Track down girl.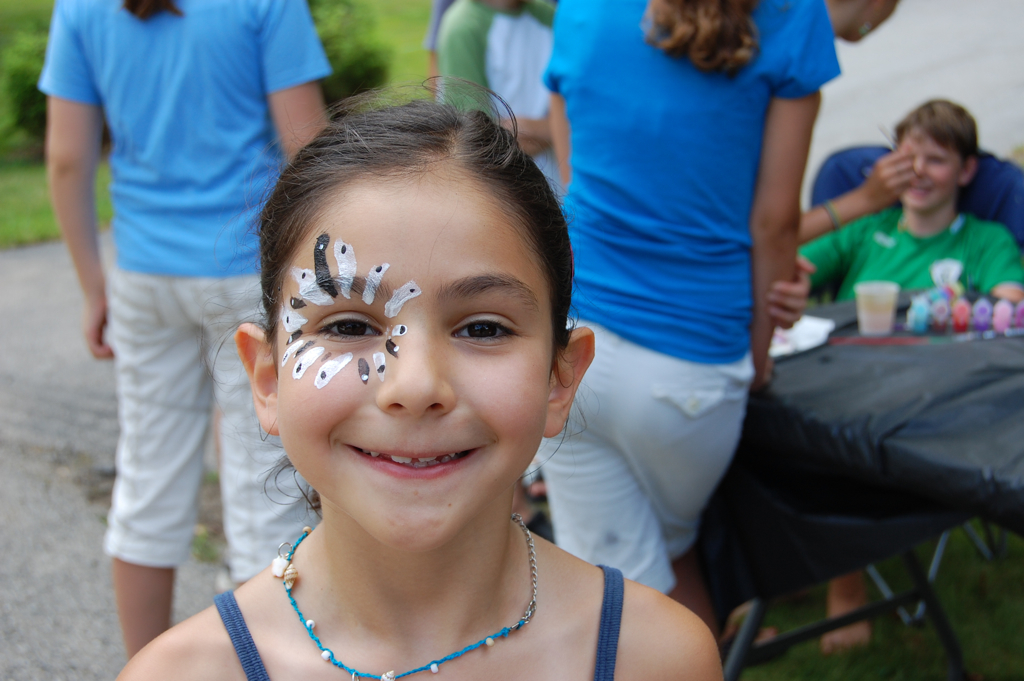
Tracked to region(116, 84, 719, 679).
